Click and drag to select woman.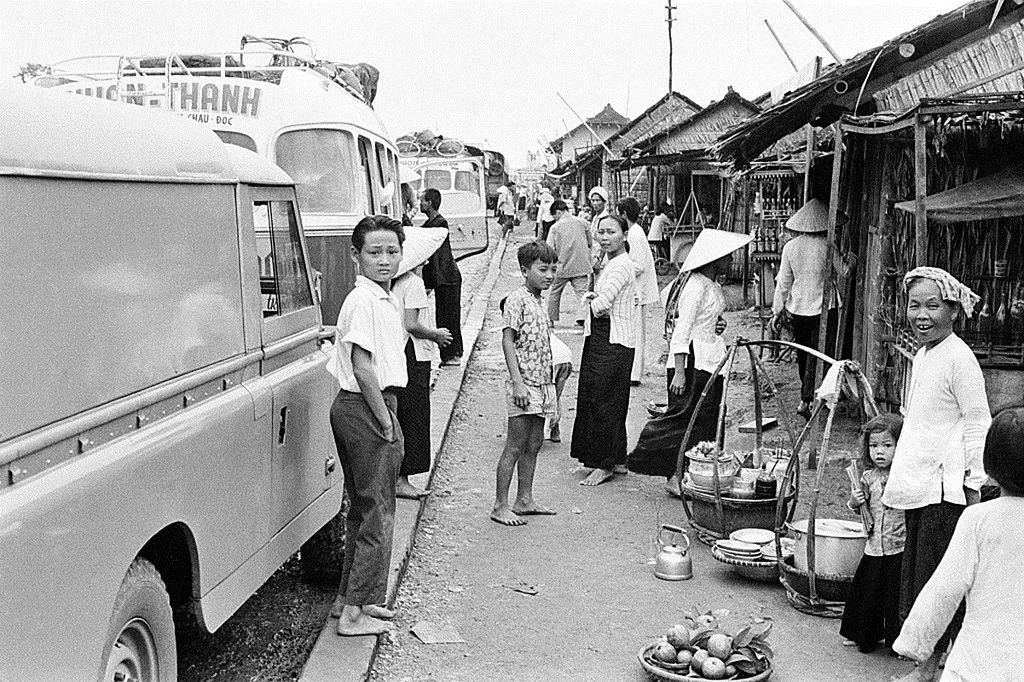
Selection: (left=877, top=263, right=1004, bottom=604).
